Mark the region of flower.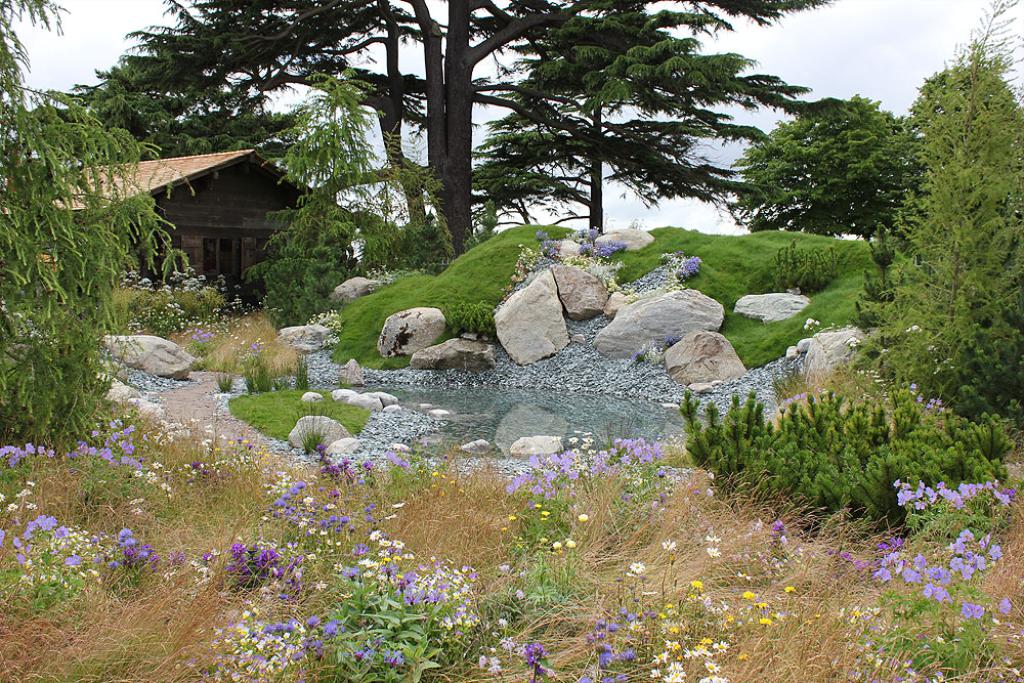
Region: x1=628 y1=560 x2=647 y2=578.
